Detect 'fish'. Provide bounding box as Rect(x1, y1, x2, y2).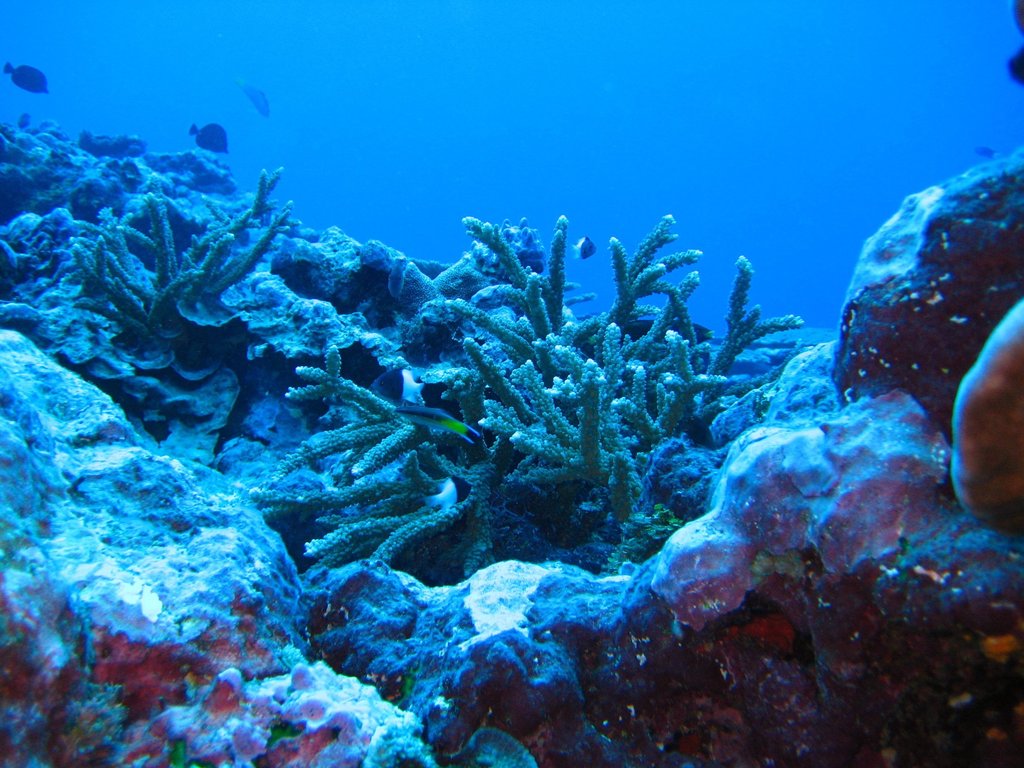
Rect(422, 468, 468, 511).
